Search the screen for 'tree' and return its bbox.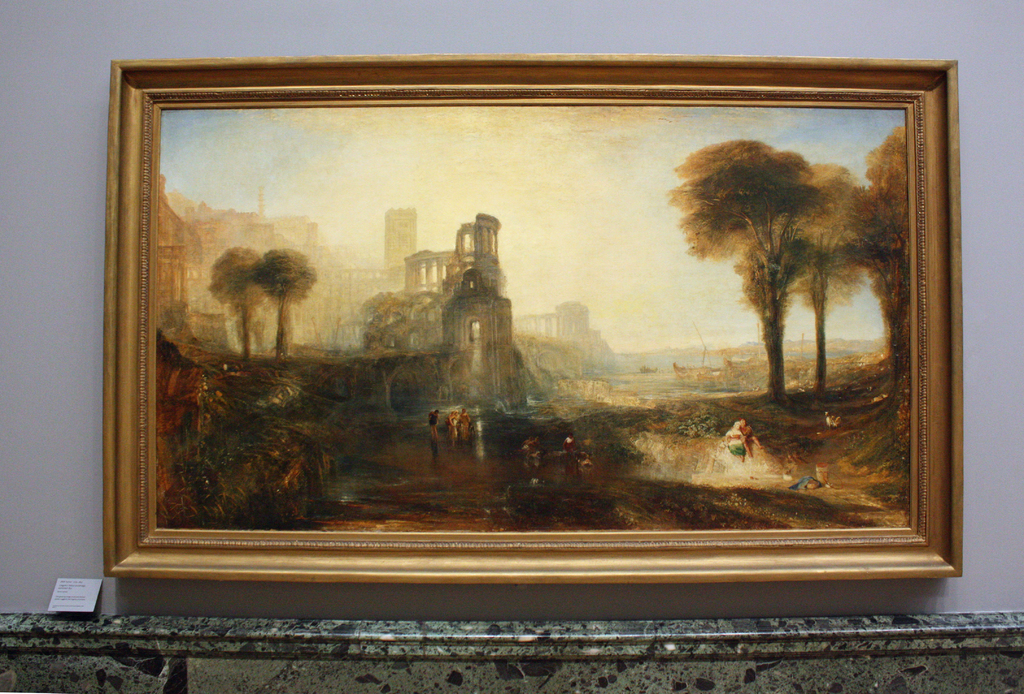
Found: {"x1": 204, "y1": 241, "x2": 268, "y2": 364}.
